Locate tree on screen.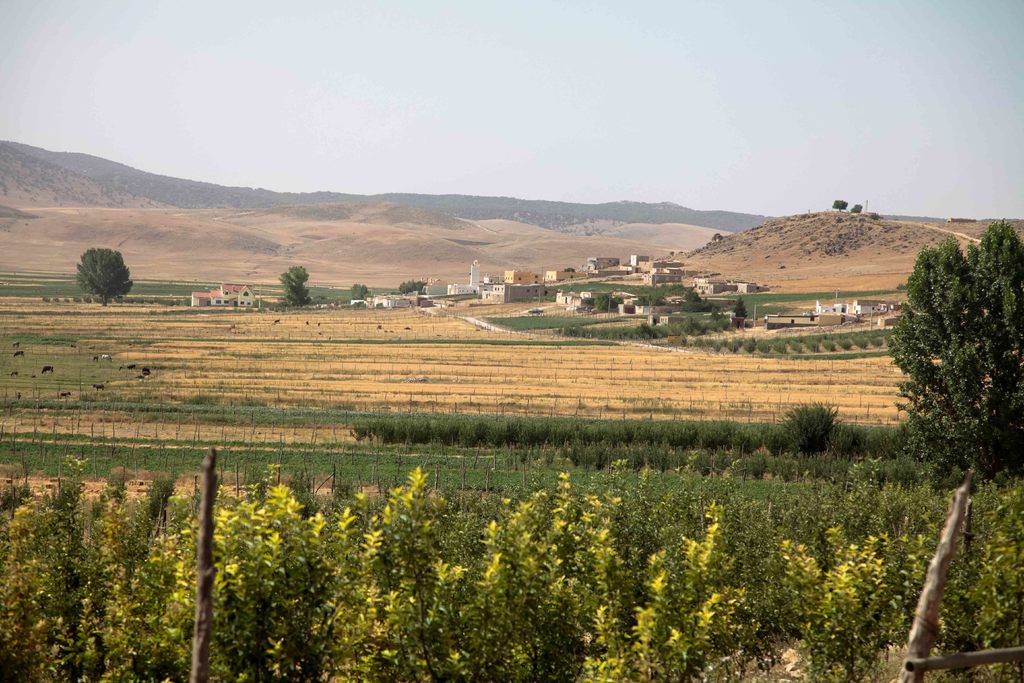
On screen at [394, 276, 431, 291].
